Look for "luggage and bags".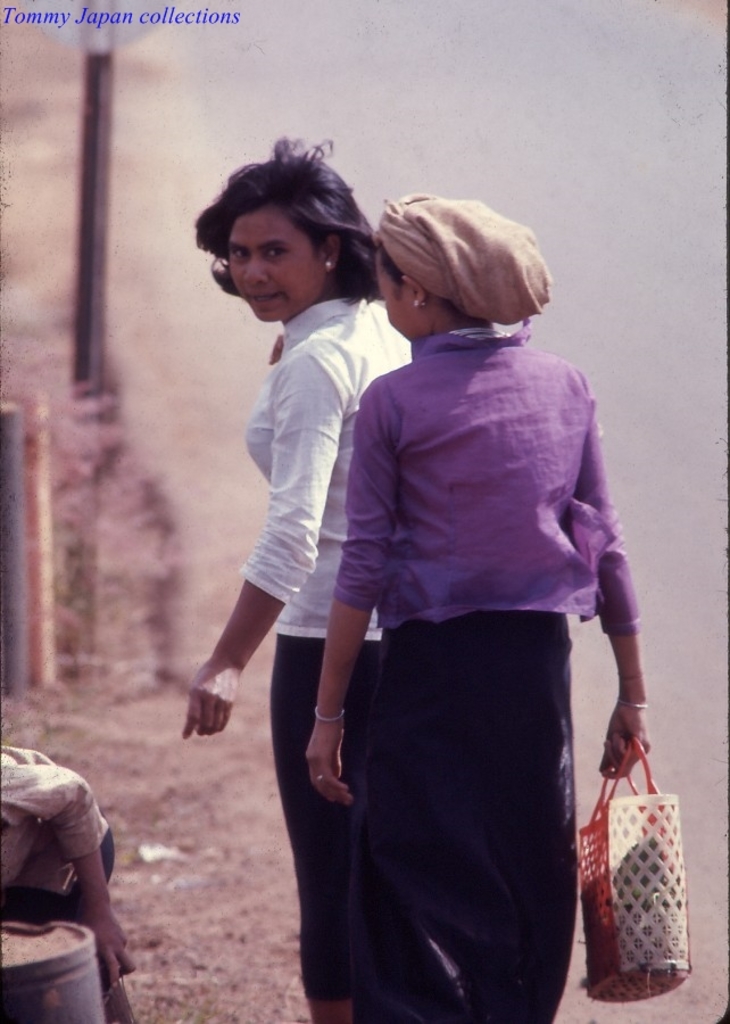
Found: l=578, t=725, r=690, b=998.
